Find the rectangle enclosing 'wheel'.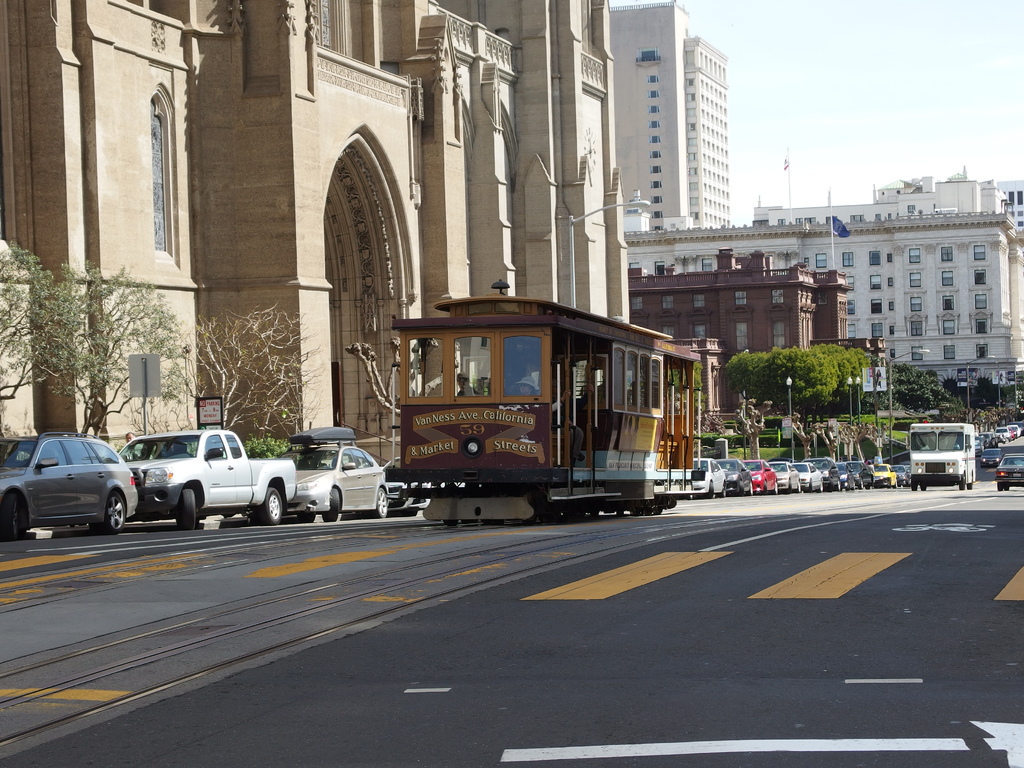
locate(249, 487, 283, 525).
